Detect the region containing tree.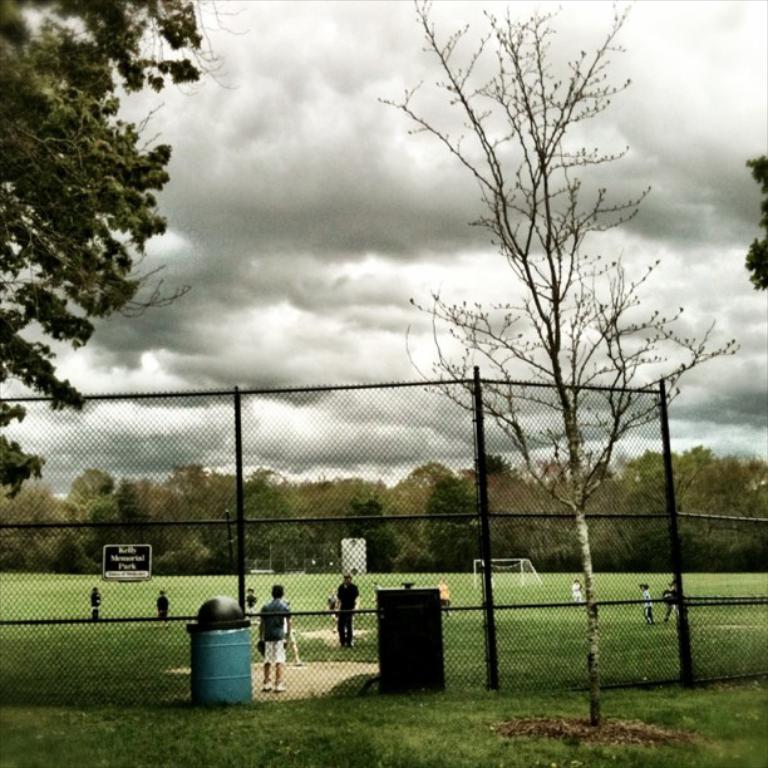
740/156/767/292.
